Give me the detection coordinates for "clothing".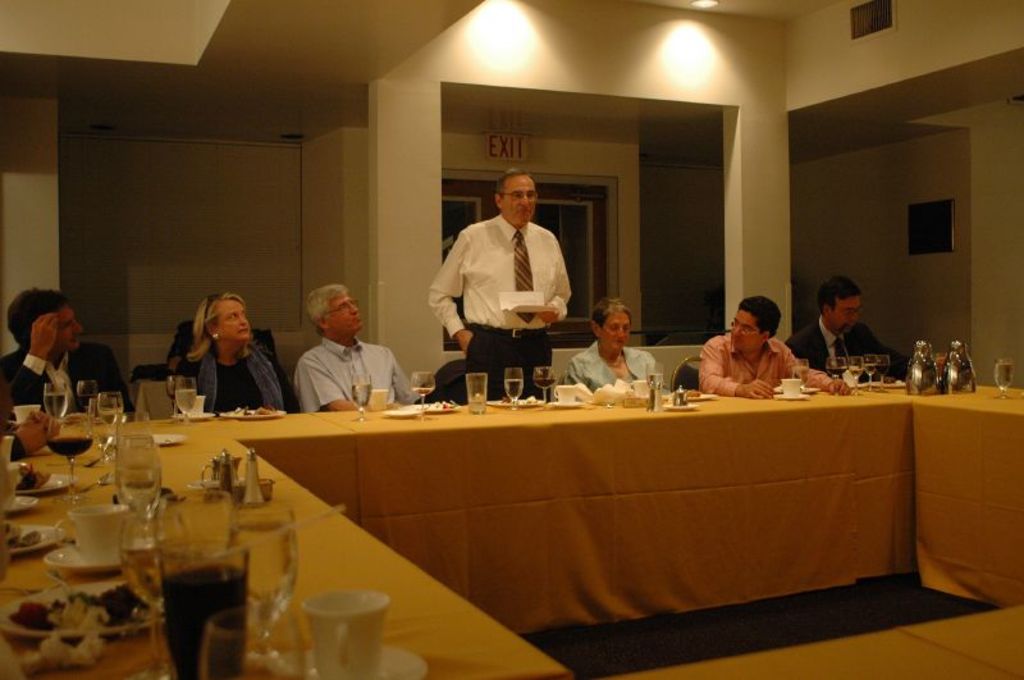
696 314 829 394.
